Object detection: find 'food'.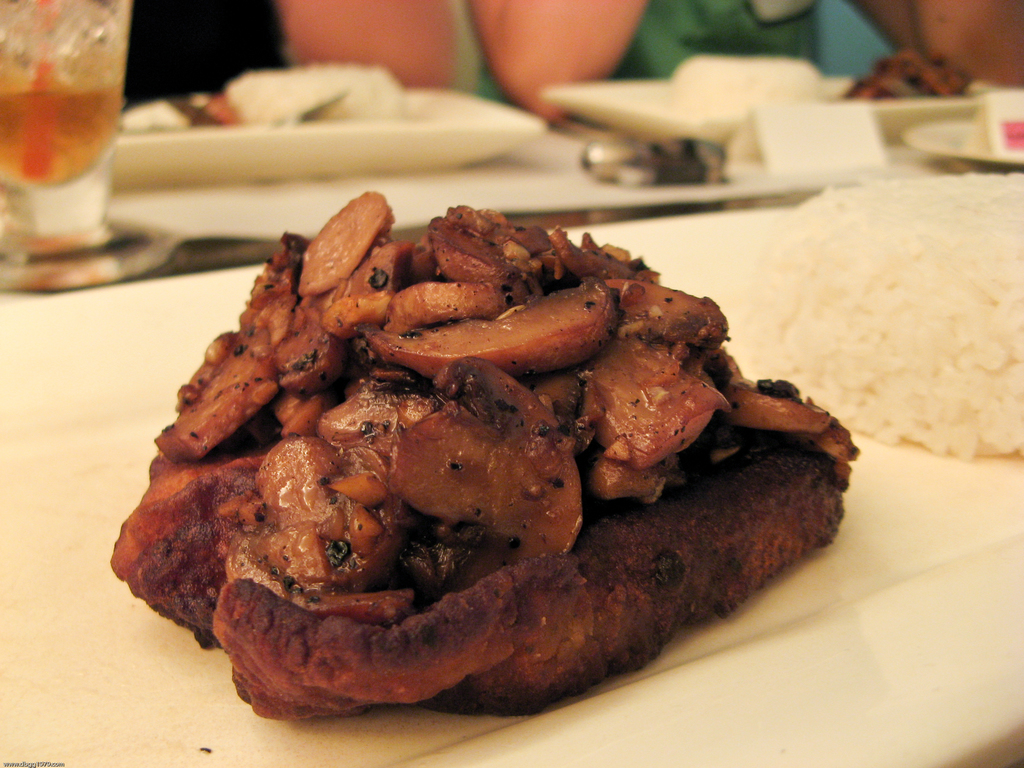
(94,184,865,719).
